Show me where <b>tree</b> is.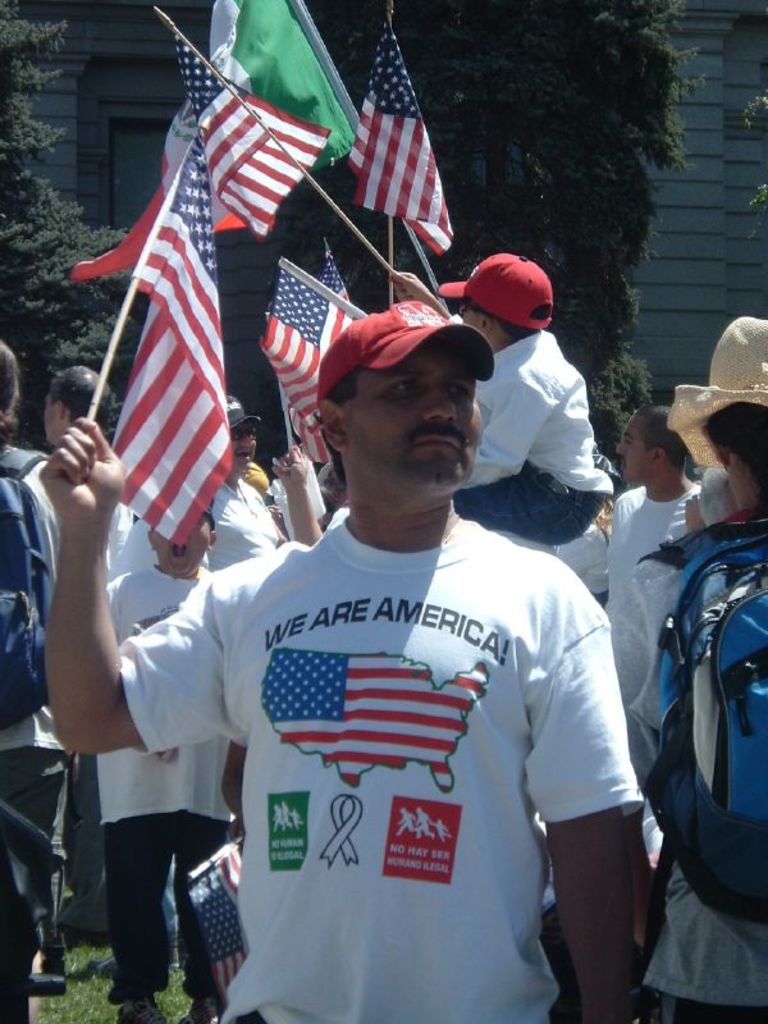
<b>tree</b> is at l=287, t=0, r=709, b=481.
